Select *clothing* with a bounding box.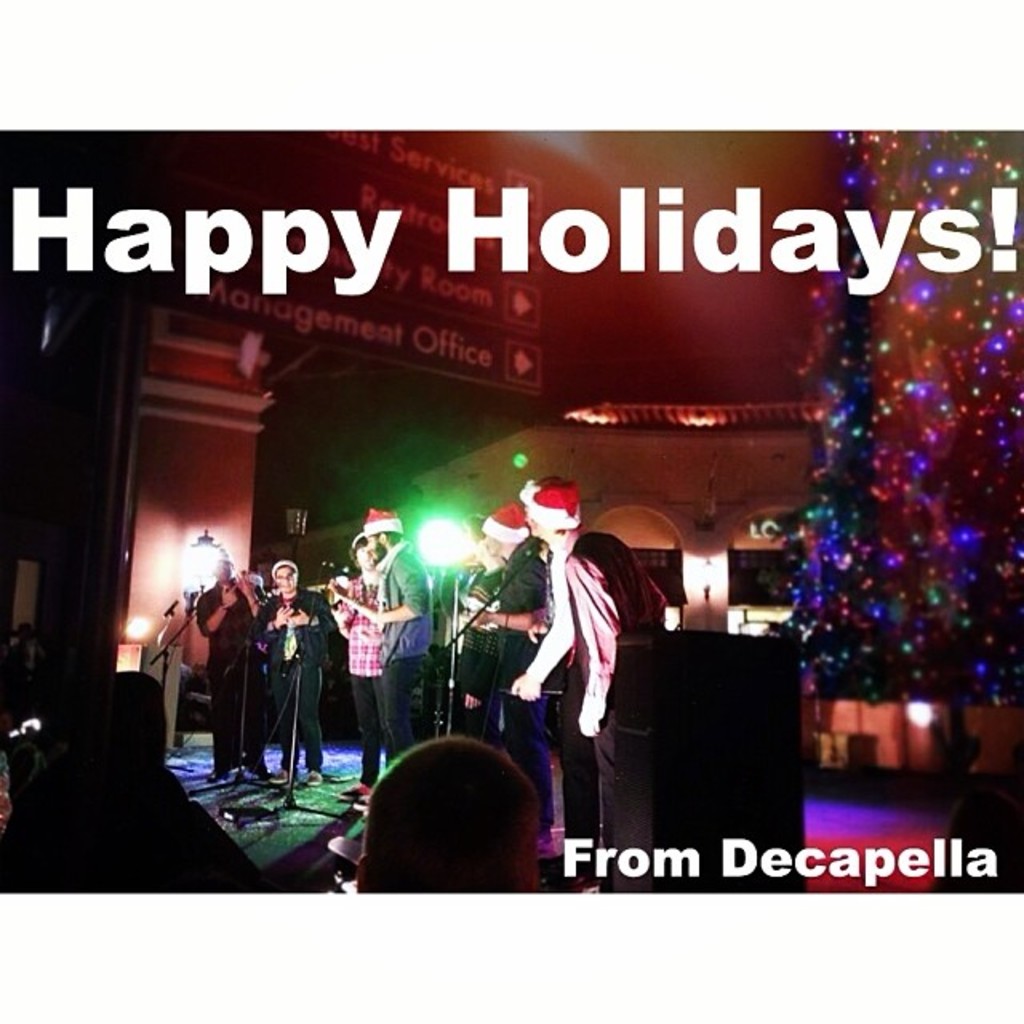
rect(333, 574, 378, 790).
